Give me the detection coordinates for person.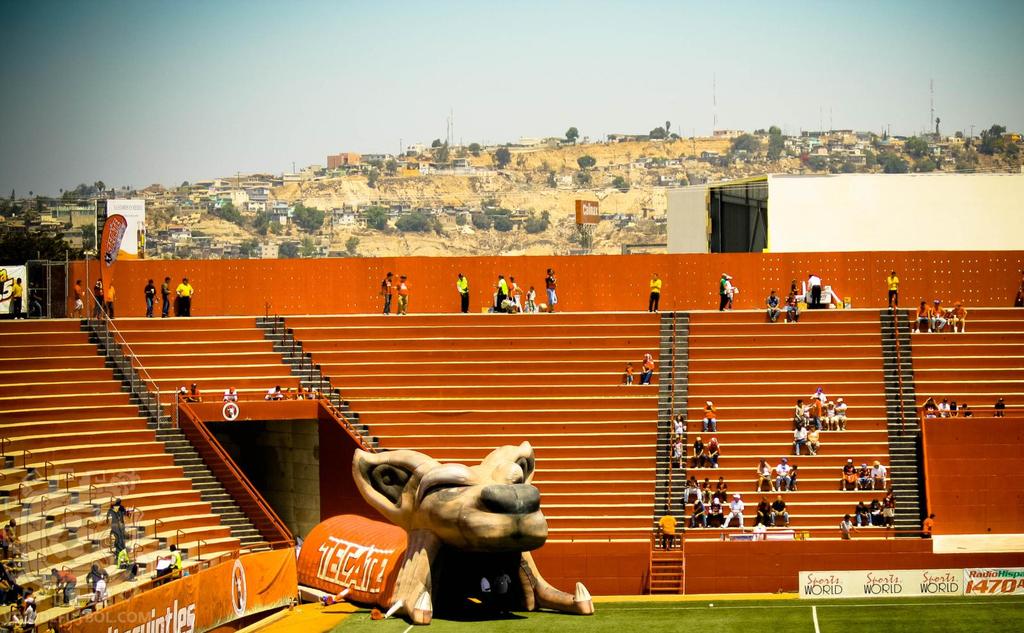
[x1=473, y1=573, x2=495, y2=603].
